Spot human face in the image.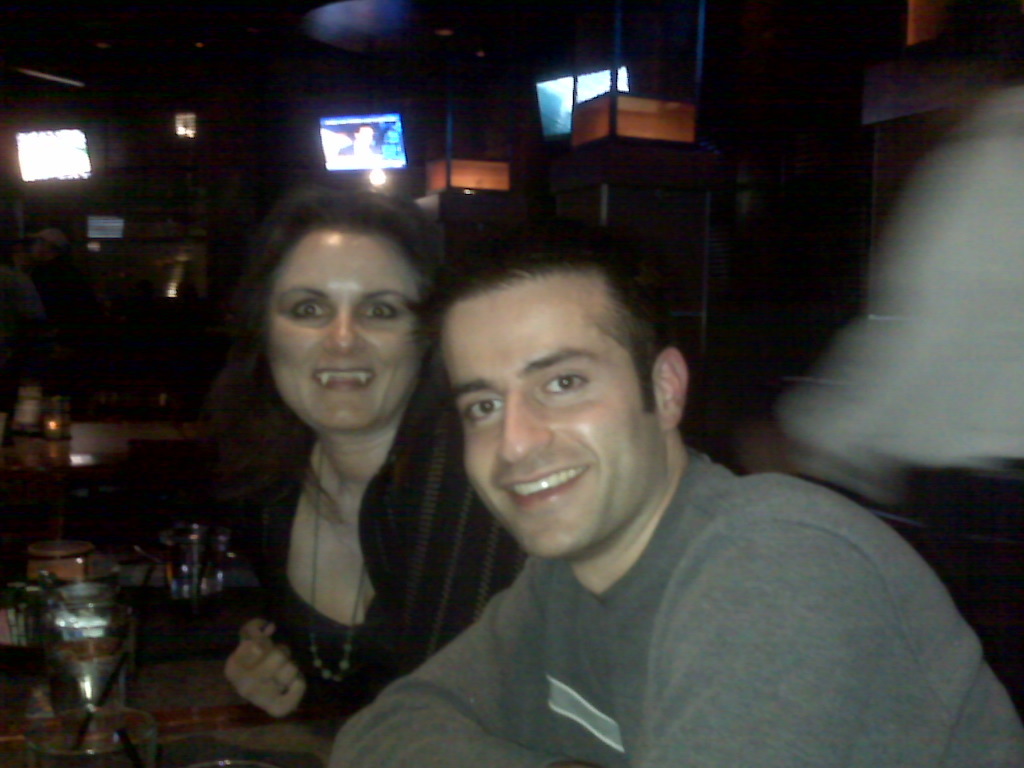
human face found at 261:228:426:426.
